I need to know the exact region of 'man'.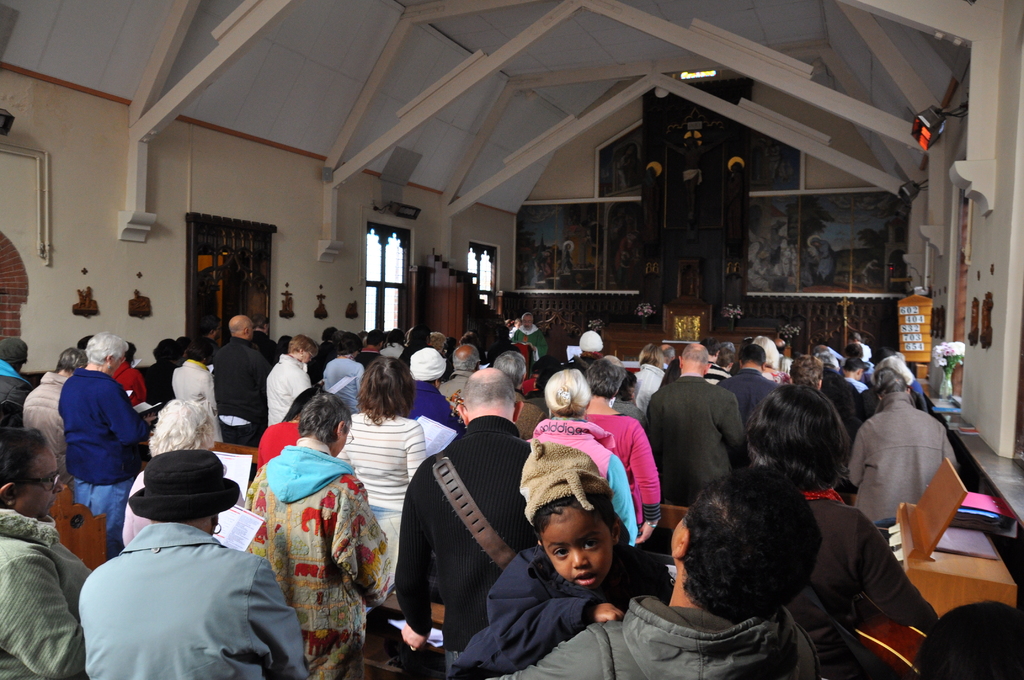
Region: box=[509, 310, 548, 364].
